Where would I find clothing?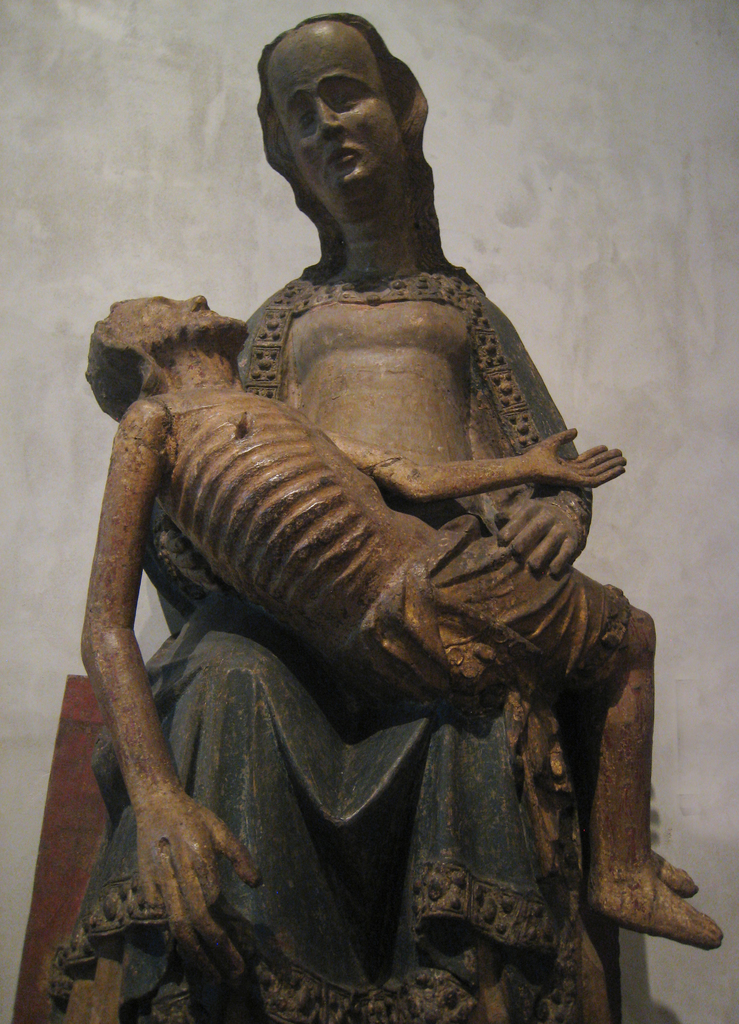
At <bbox>93, 165, 665, 987</bbox>.
